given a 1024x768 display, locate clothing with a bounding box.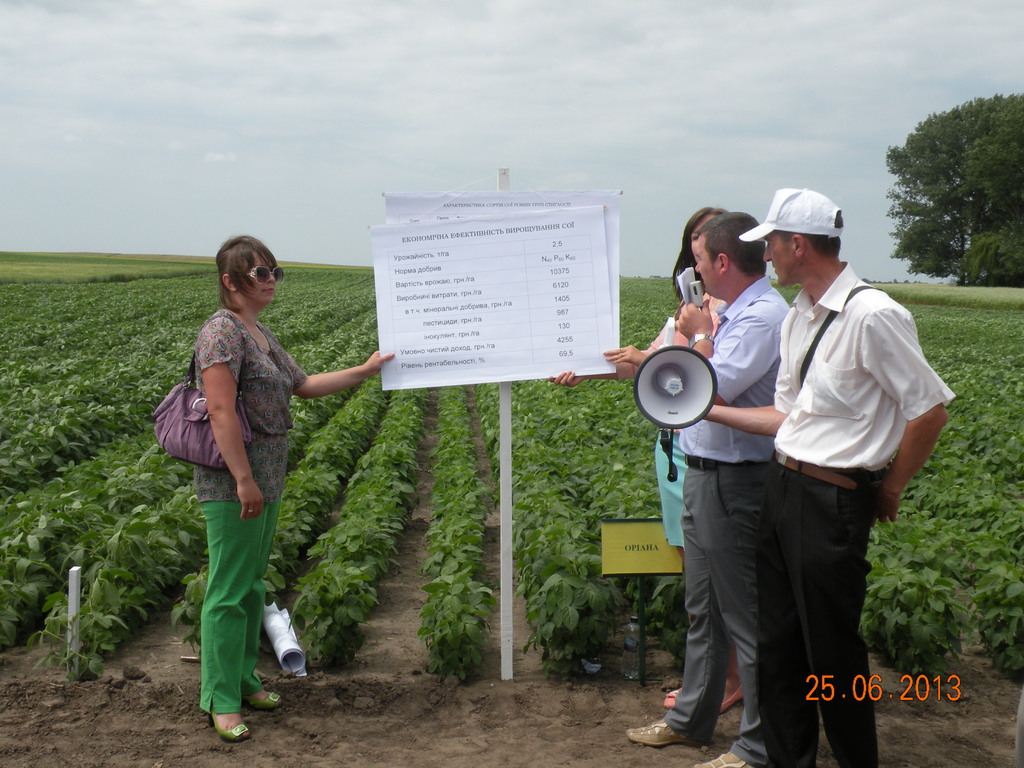
Located: 665, 261, 793, 767.
